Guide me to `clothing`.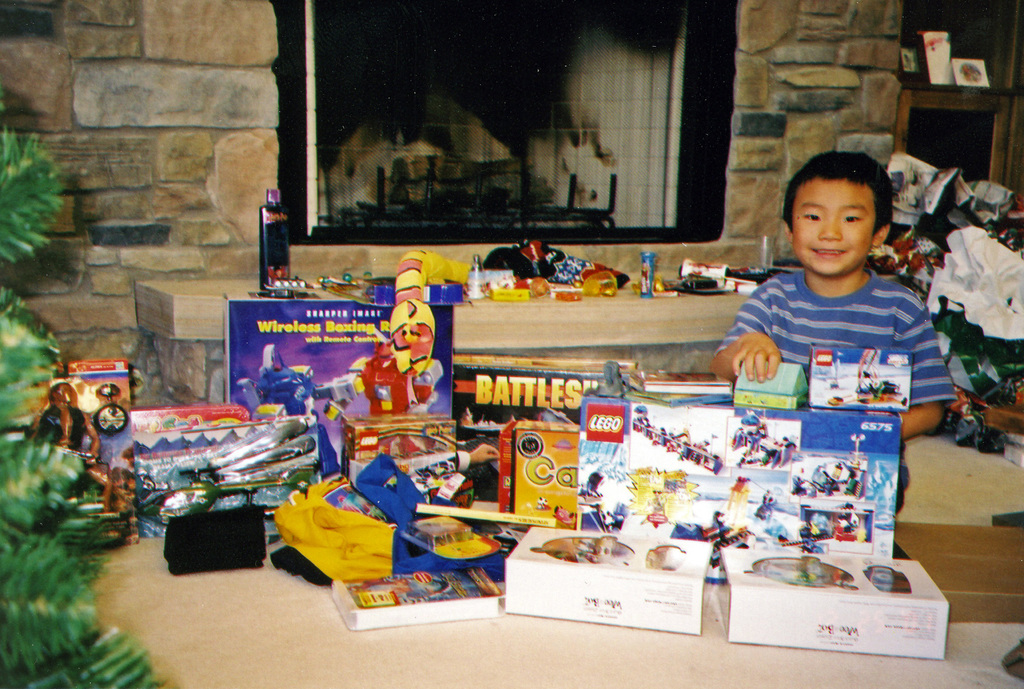
Guidance: left=689, top=201, right=966, bottom=458.
